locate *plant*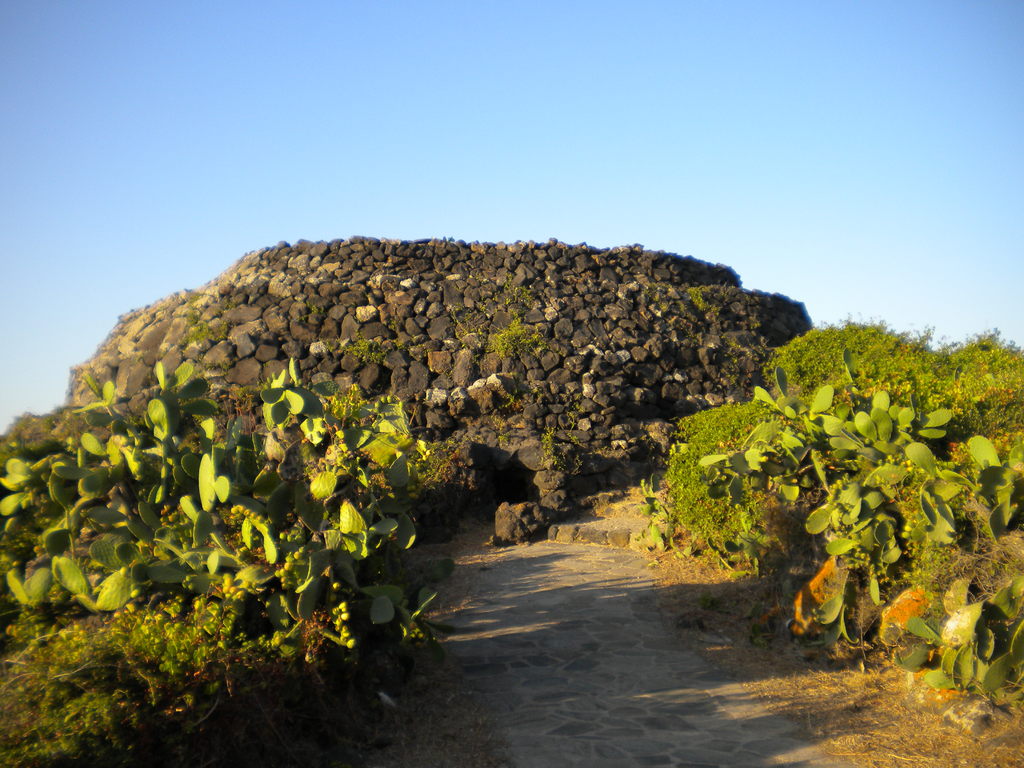
(500, 429, 509, 445)
